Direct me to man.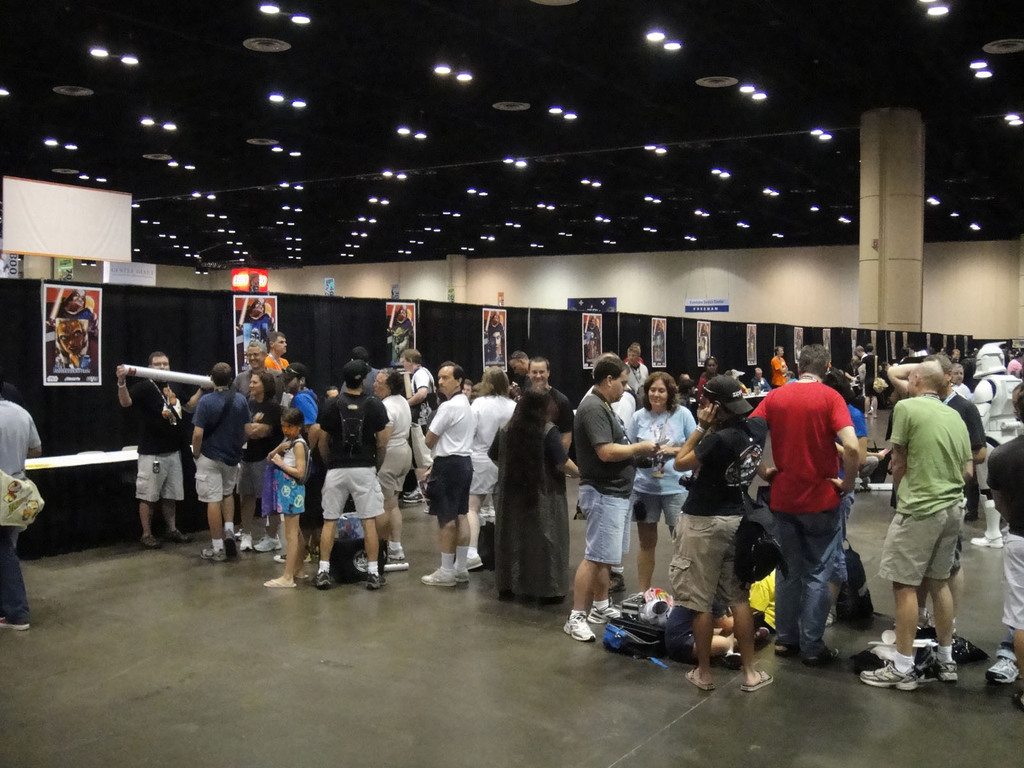
Direction: l=521, t=355, r=574, b=457.
